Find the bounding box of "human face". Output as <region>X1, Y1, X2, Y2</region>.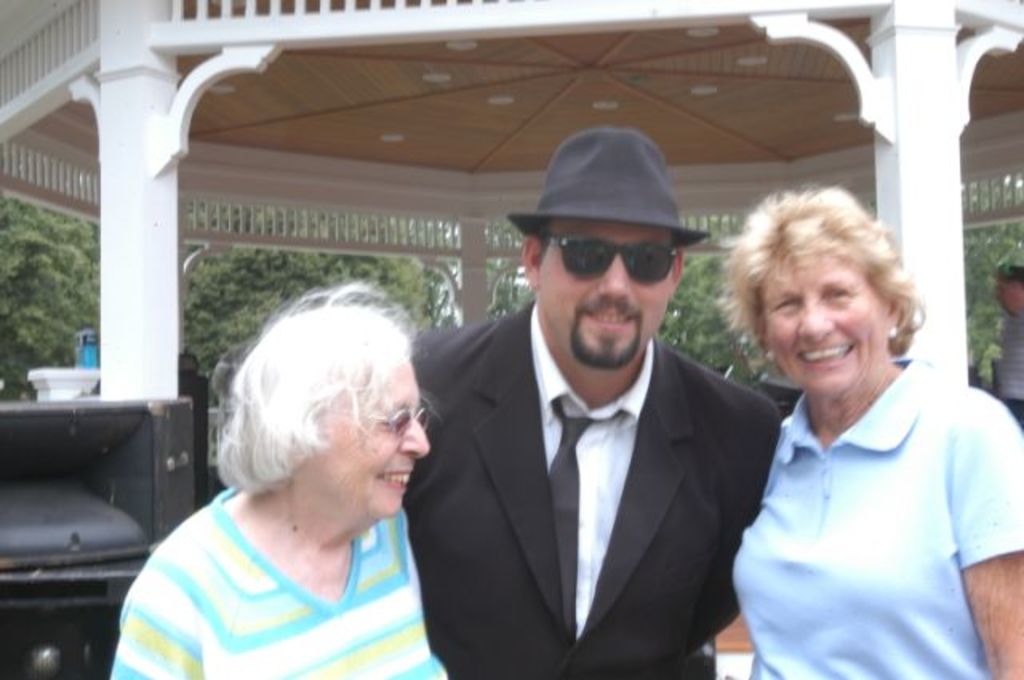
<region>326, 362, 432, 518</region>.
